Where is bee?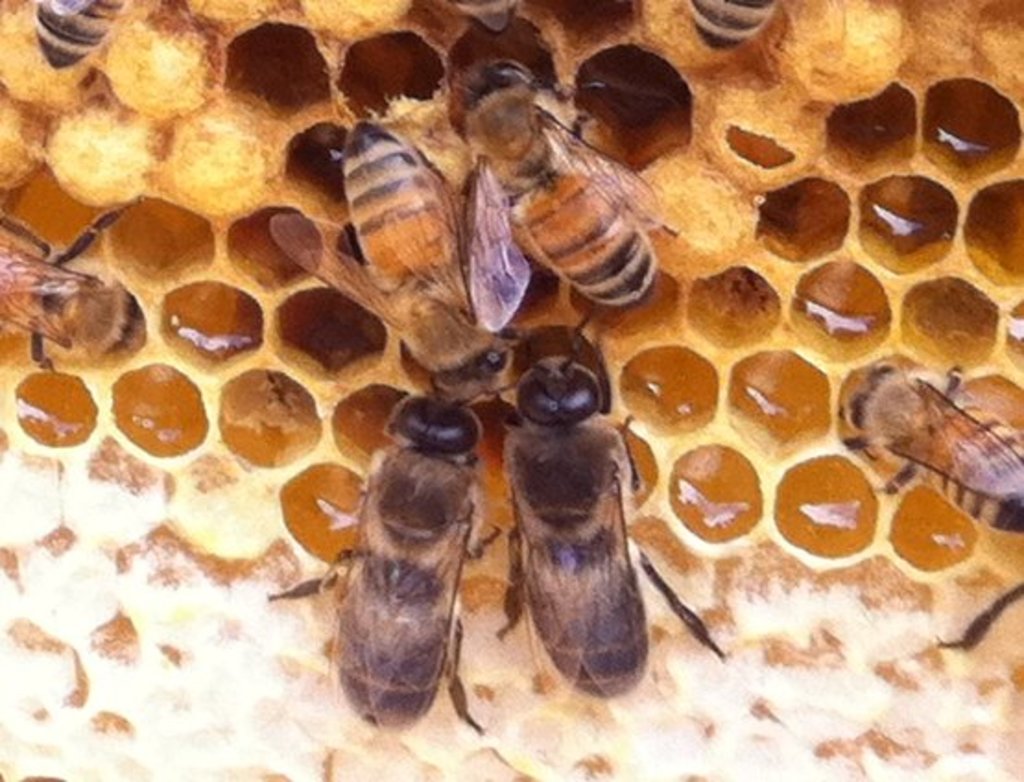
box=[435, 0, 518, 41].
